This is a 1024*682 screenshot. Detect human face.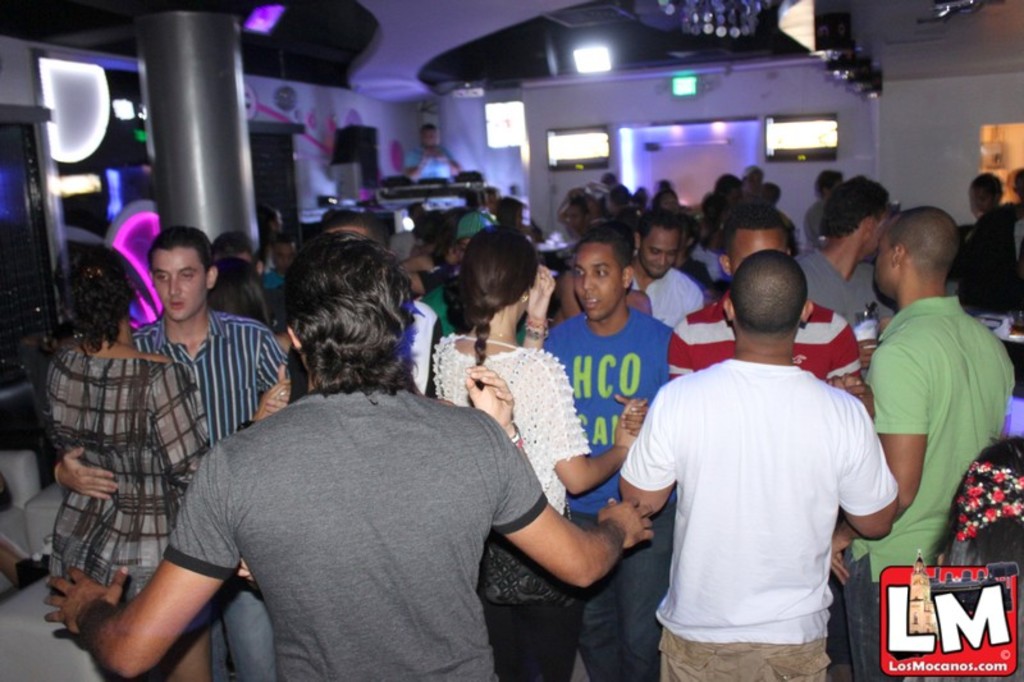
<bbox>422, 127, 433, 147</bbox>.
